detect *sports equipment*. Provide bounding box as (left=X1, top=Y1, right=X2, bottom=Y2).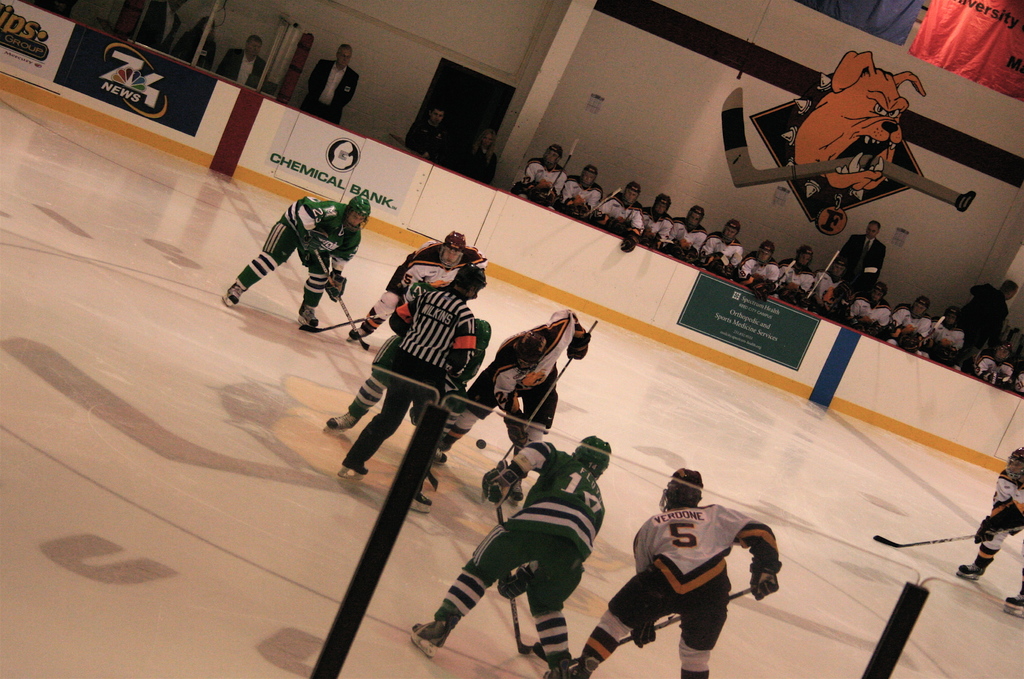
(left=957, top=563, right=990, bottom=580).
